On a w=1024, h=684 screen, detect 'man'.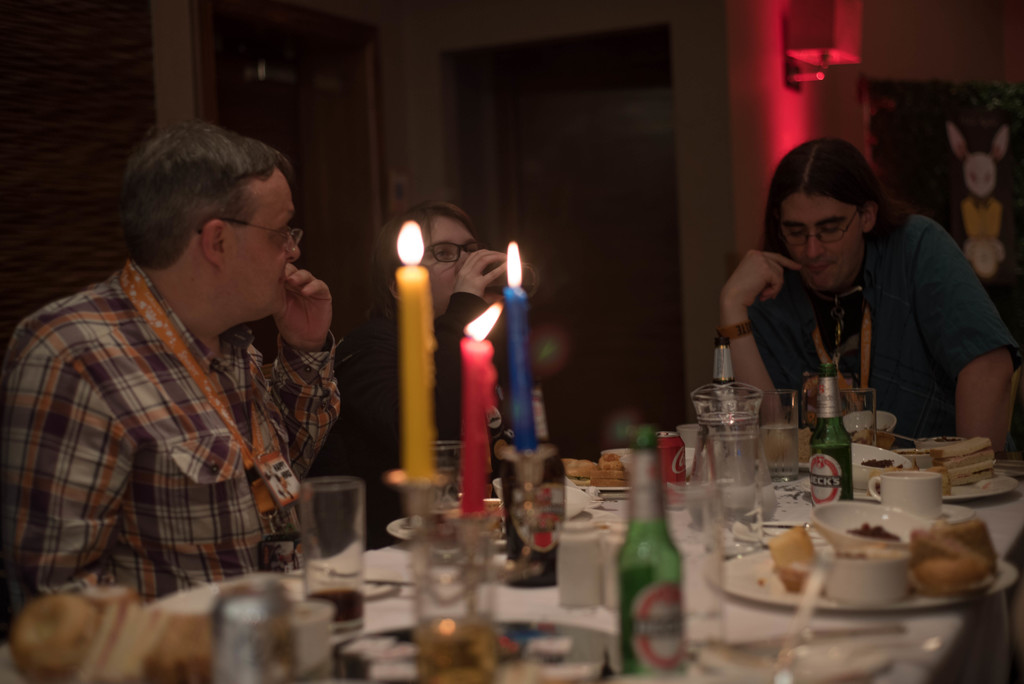
0, 118, 341, 635.
